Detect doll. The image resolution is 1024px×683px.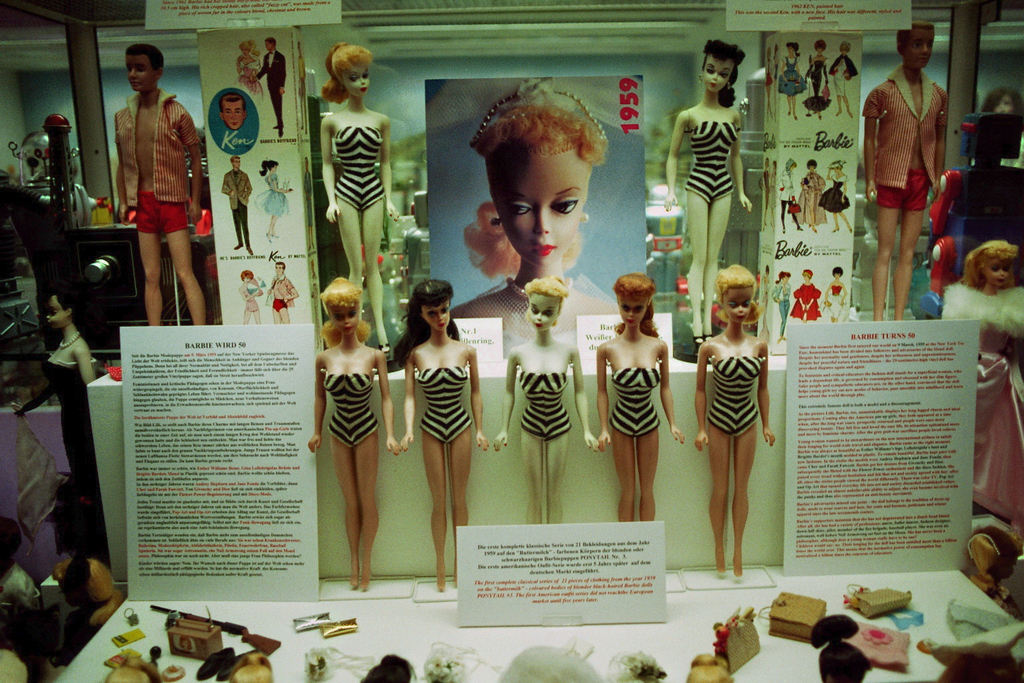
770/273/793/348.
